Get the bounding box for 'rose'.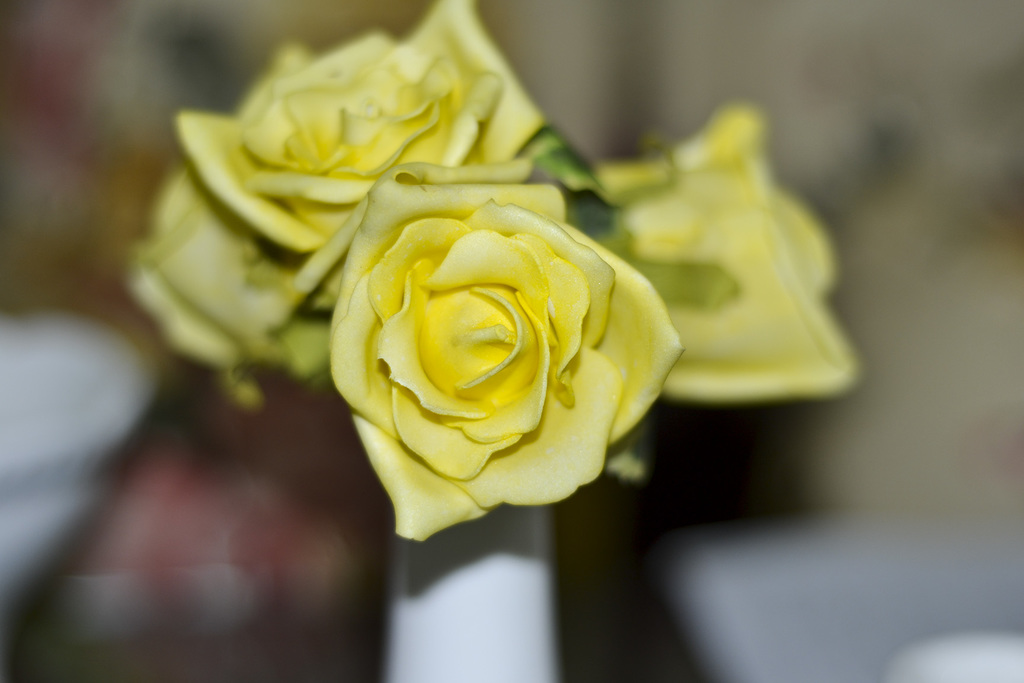
pyautogui.locateOnScreen(172, 0, 559, 253).
